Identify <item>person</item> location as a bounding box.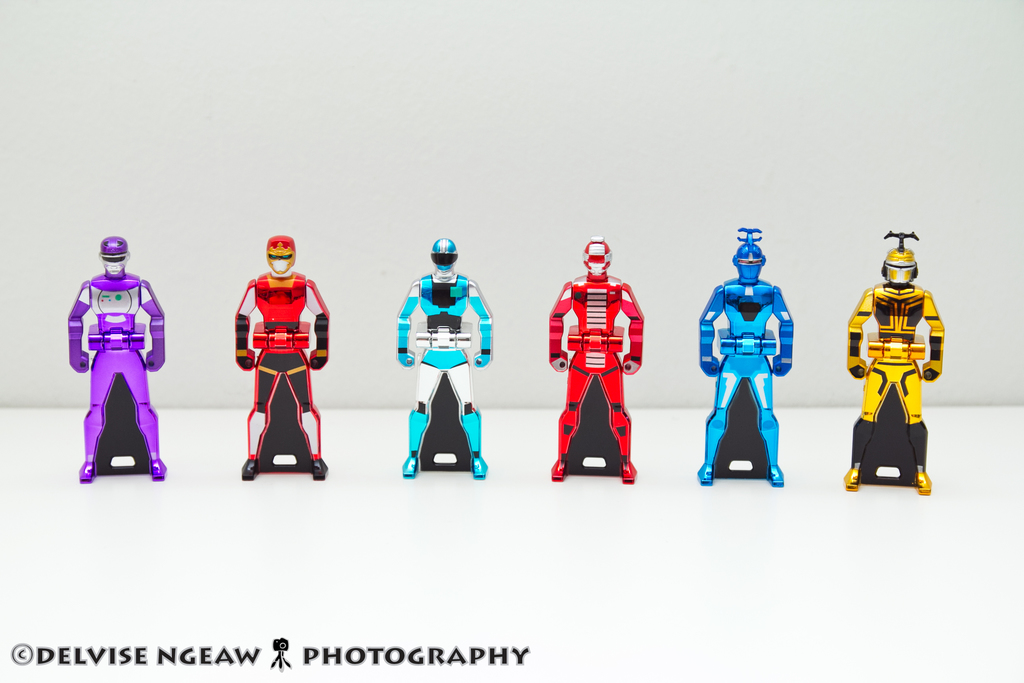
pyautogui.locateOnScreen(73, 208, 158, 490).
